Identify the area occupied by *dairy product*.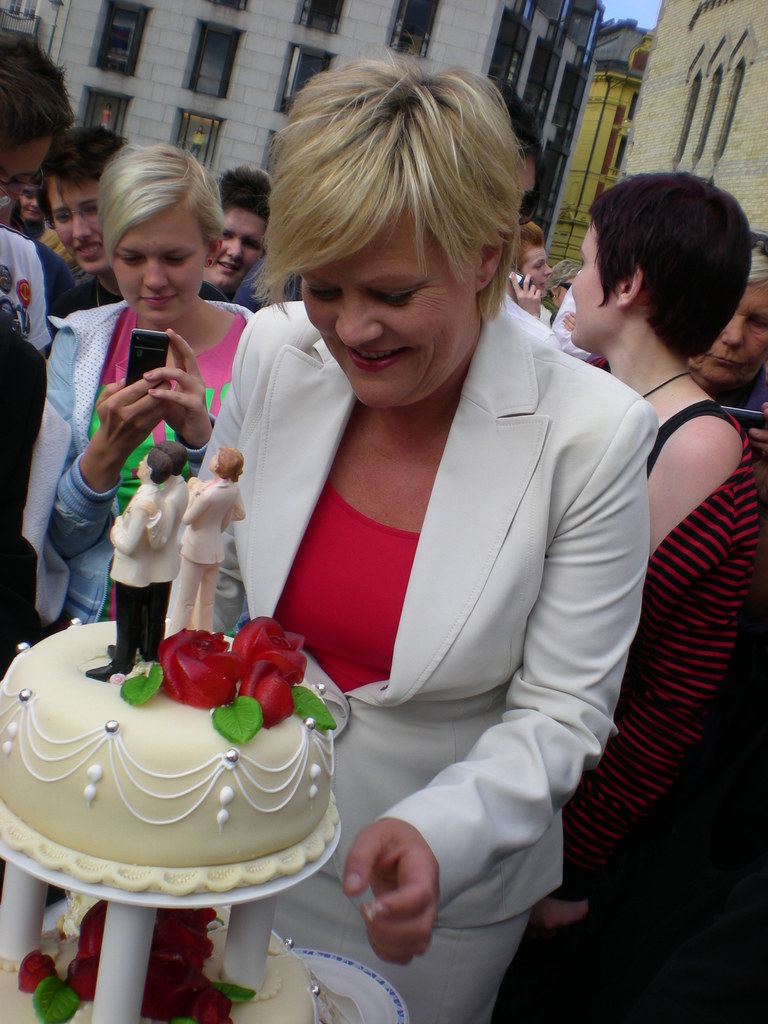
Area: [x1=0, y1=899, x2=332, y2=1023].
